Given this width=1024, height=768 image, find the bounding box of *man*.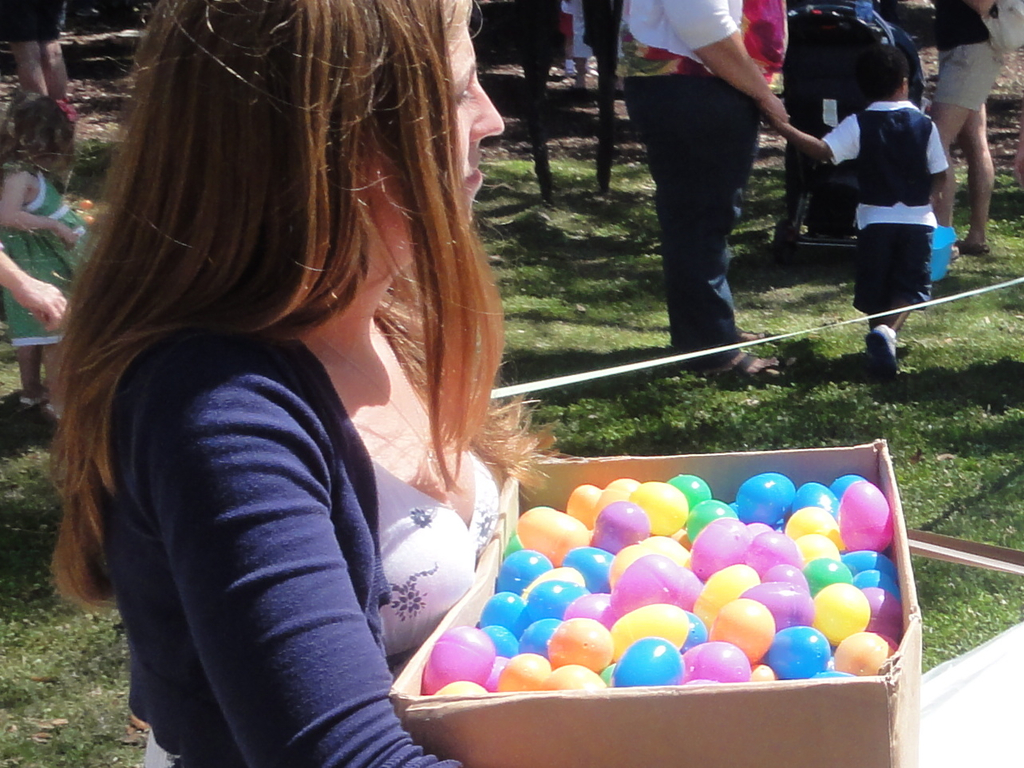
bbox=[0, 0, 67, 108].
